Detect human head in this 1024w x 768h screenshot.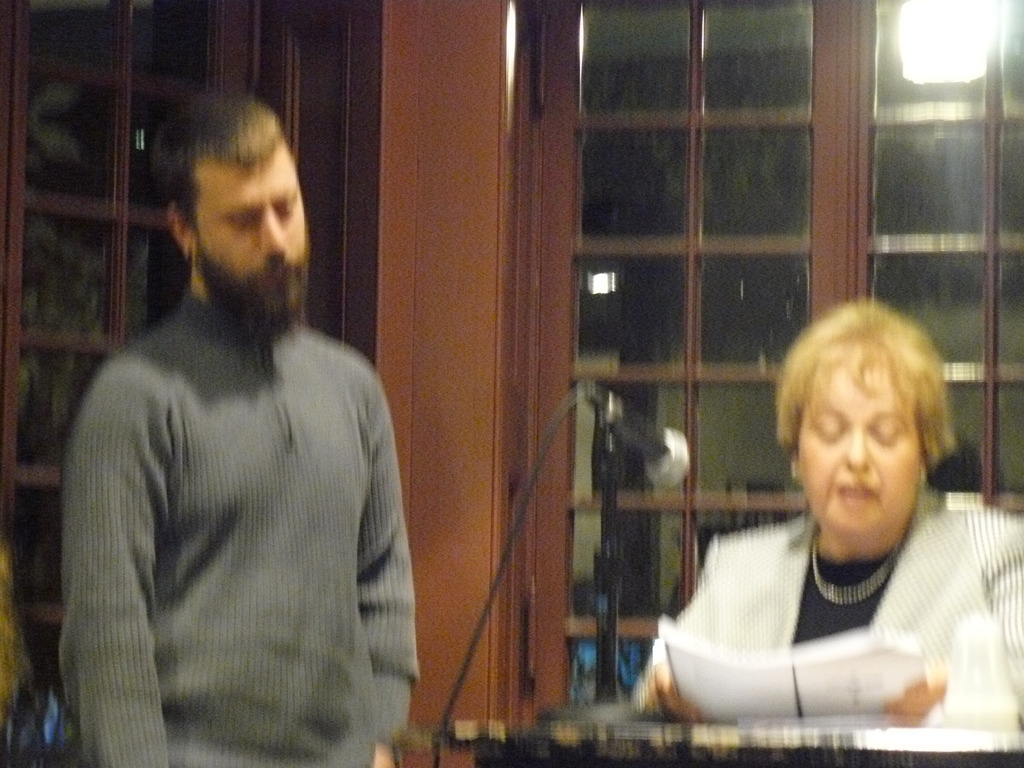
Detection: region(770, 305, 957, 559).
